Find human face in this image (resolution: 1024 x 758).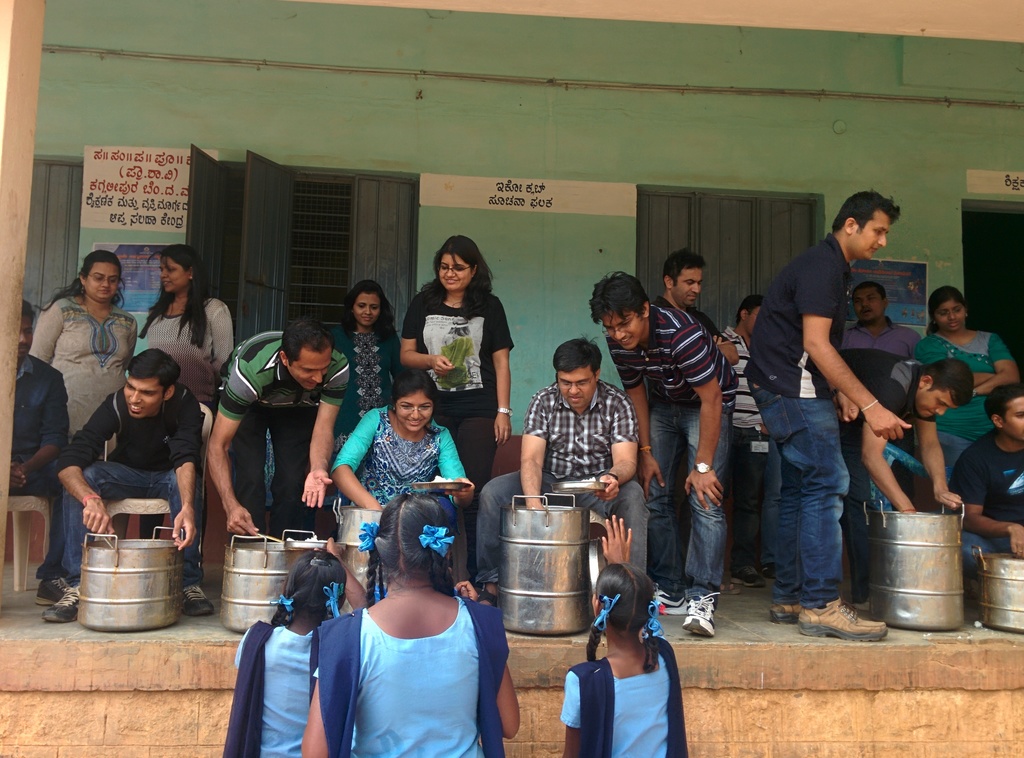
Rect(87, 265, 124, 302).
